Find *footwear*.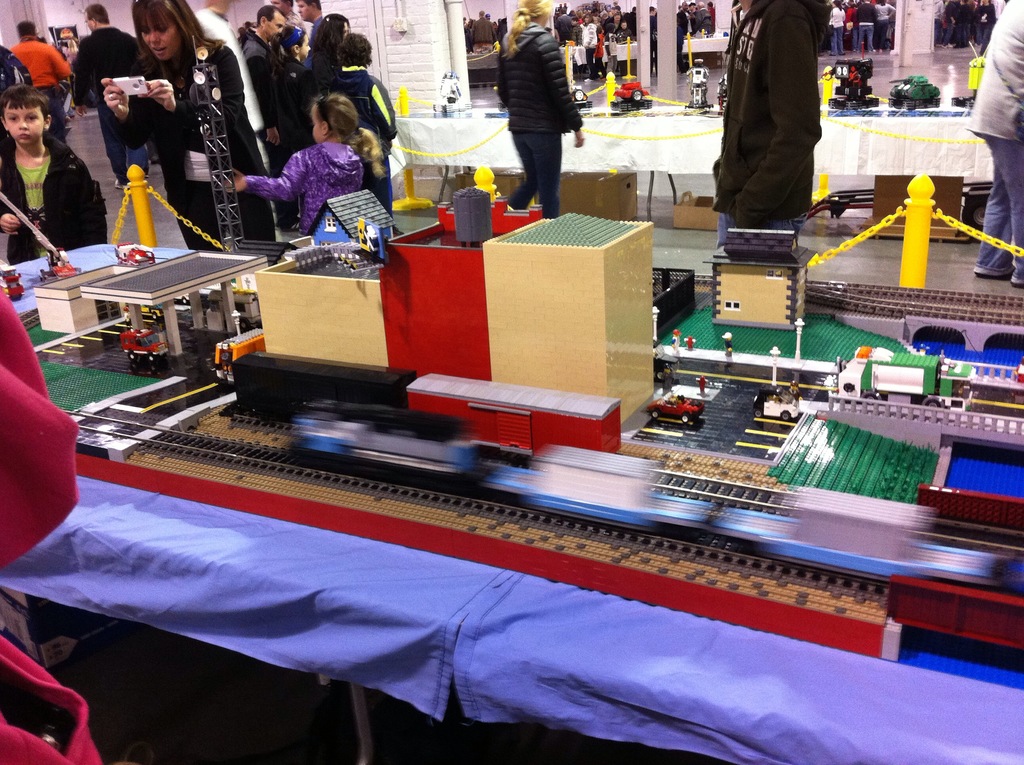
[x1=970, y1=265, x2=1018, y2=278].
